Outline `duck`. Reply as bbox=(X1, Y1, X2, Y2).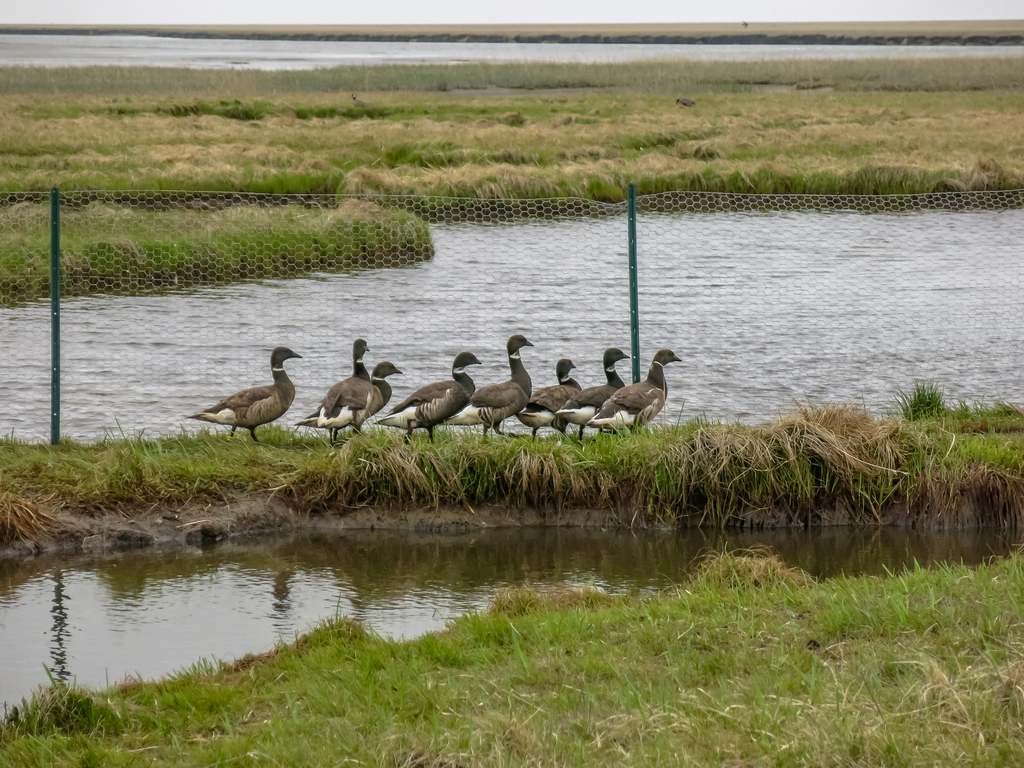
bbox=(380, 346, 483, 445).
